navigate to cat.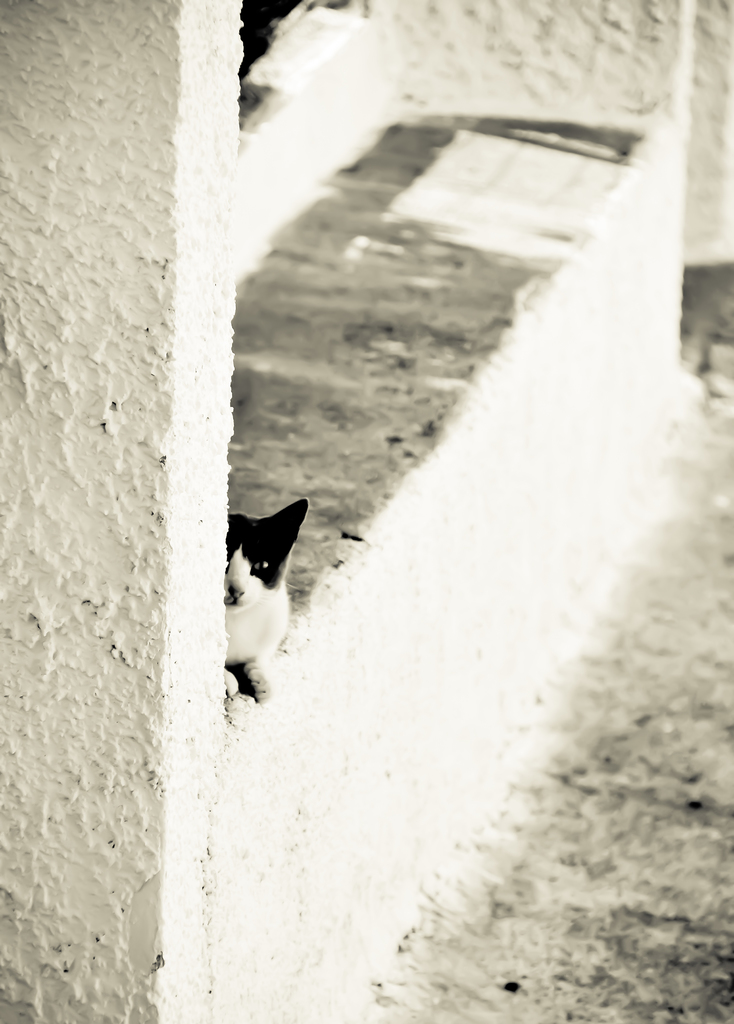
Navigation target: rect(223, 497, 307, 702).
